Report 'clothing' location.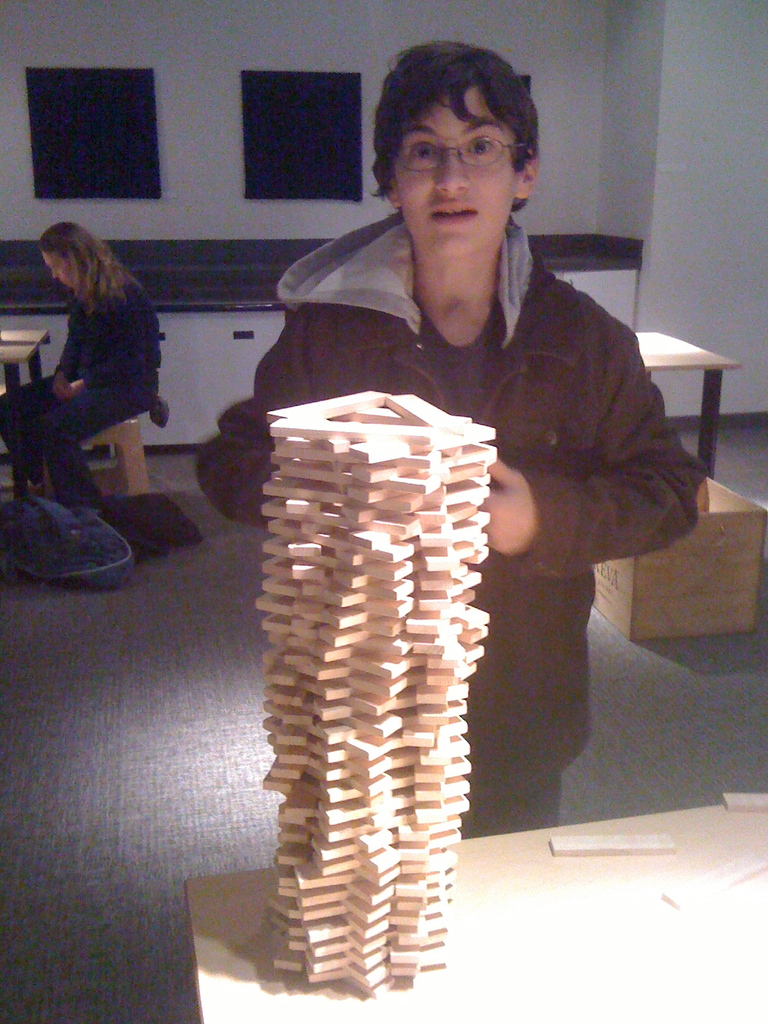
Report: x1=0, y1=271, x2=158, y2=511.
